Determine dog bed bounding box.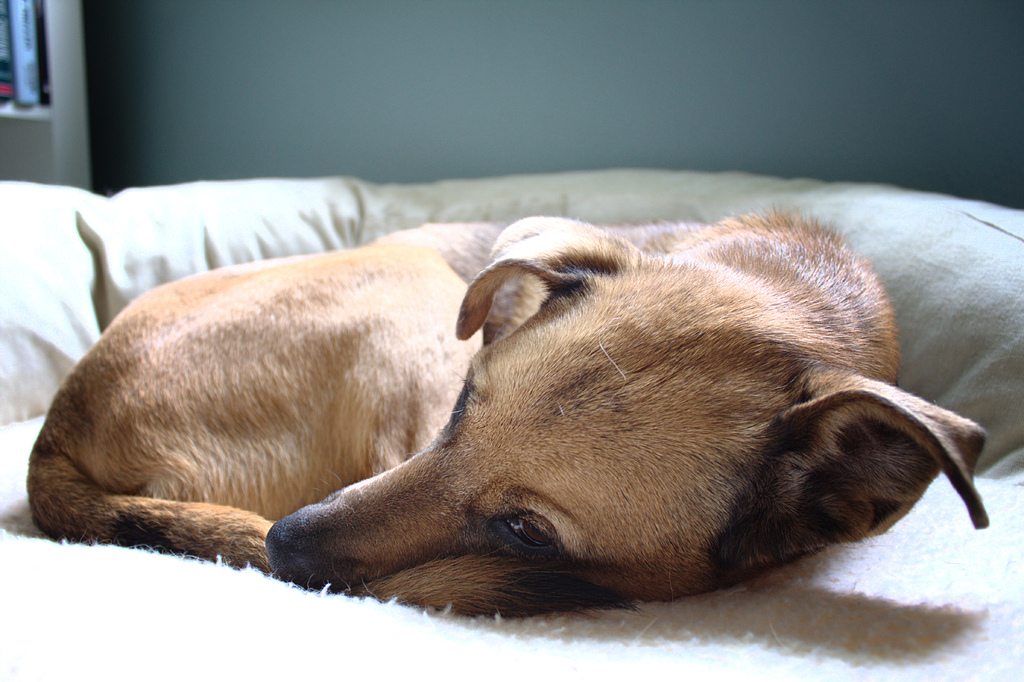
Determined: box=[0, 168, 1023, 681].
